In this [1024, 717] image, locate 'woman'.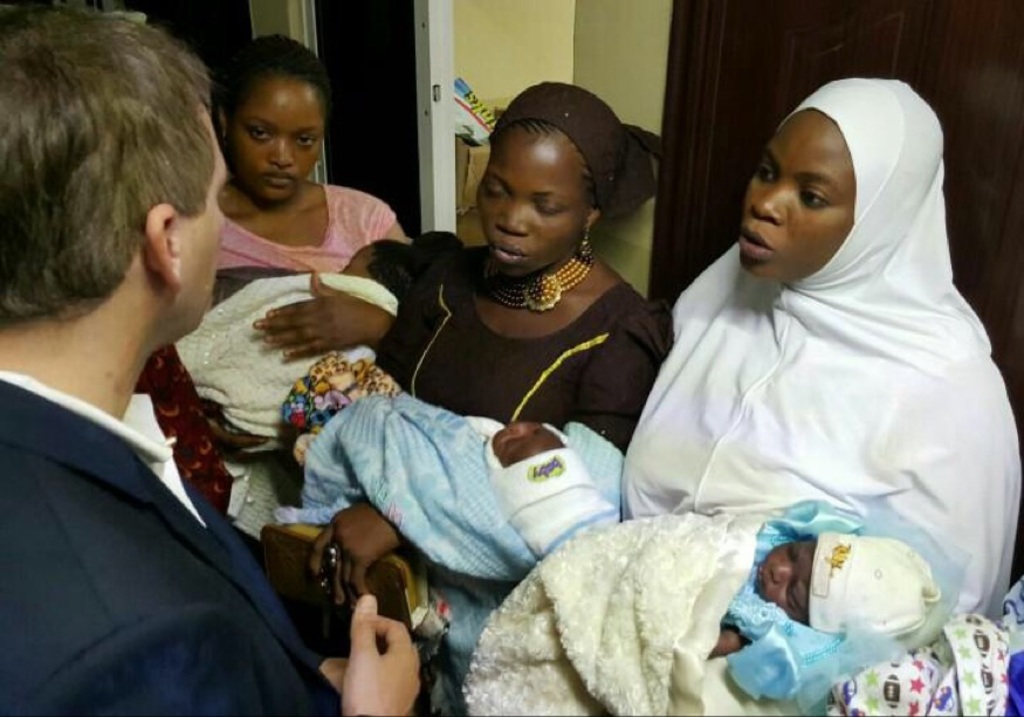
Bounding box: crop(298, 81, 682, 716).
